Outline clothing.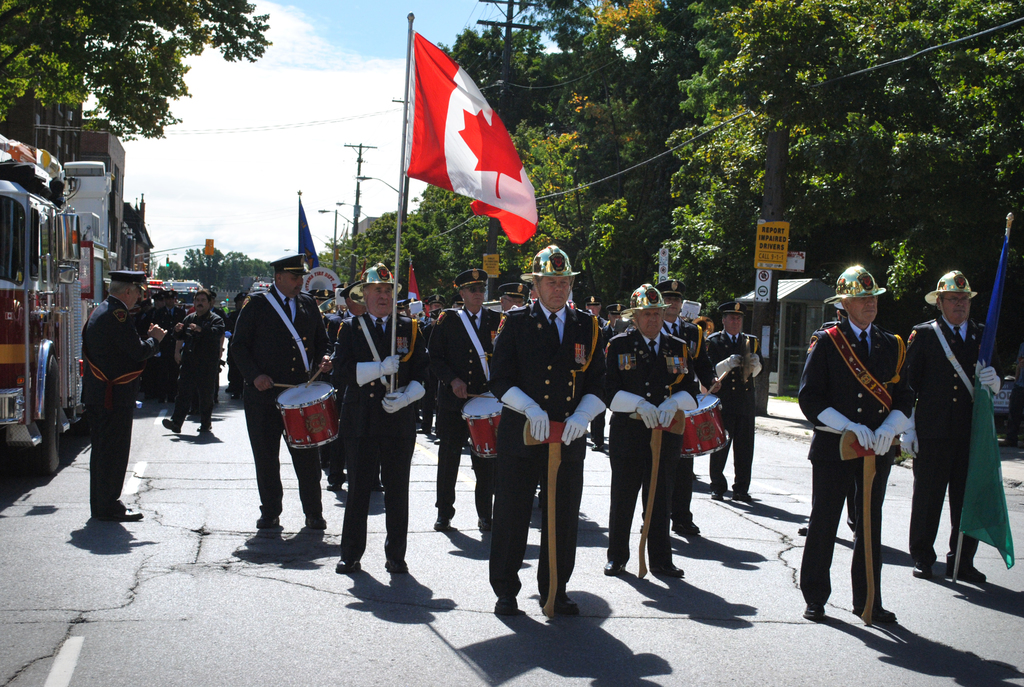
Outline: crop(895, 308, 999, 592).
